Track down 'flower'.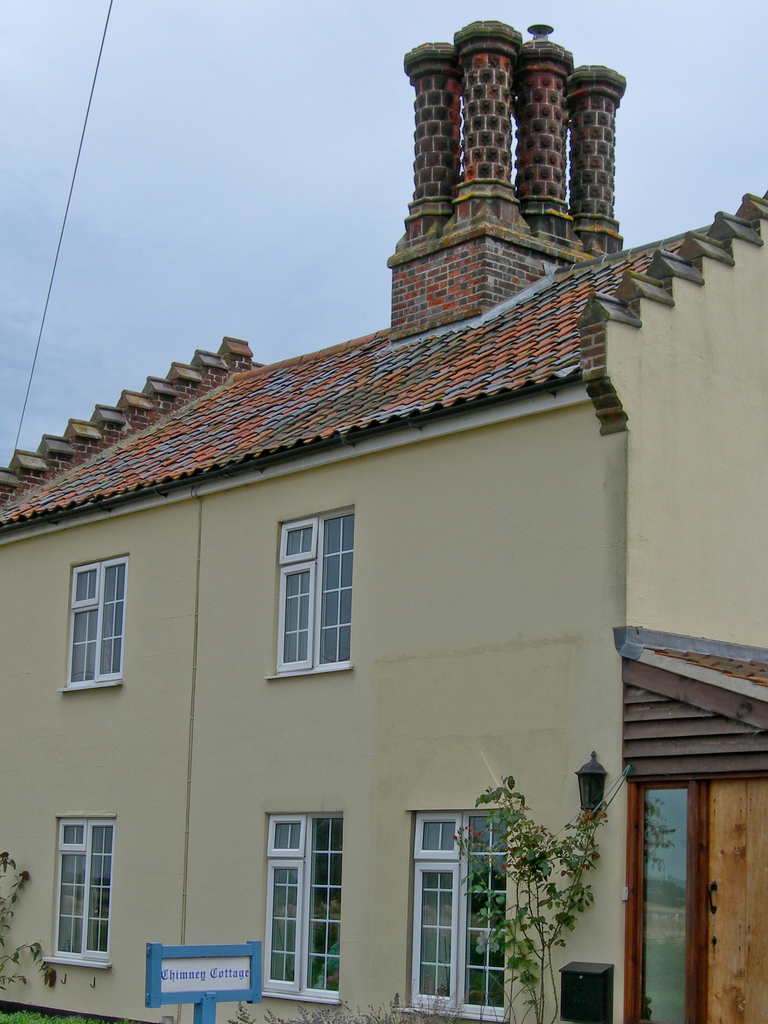
Tracked to [46, 970, 55, 984].
